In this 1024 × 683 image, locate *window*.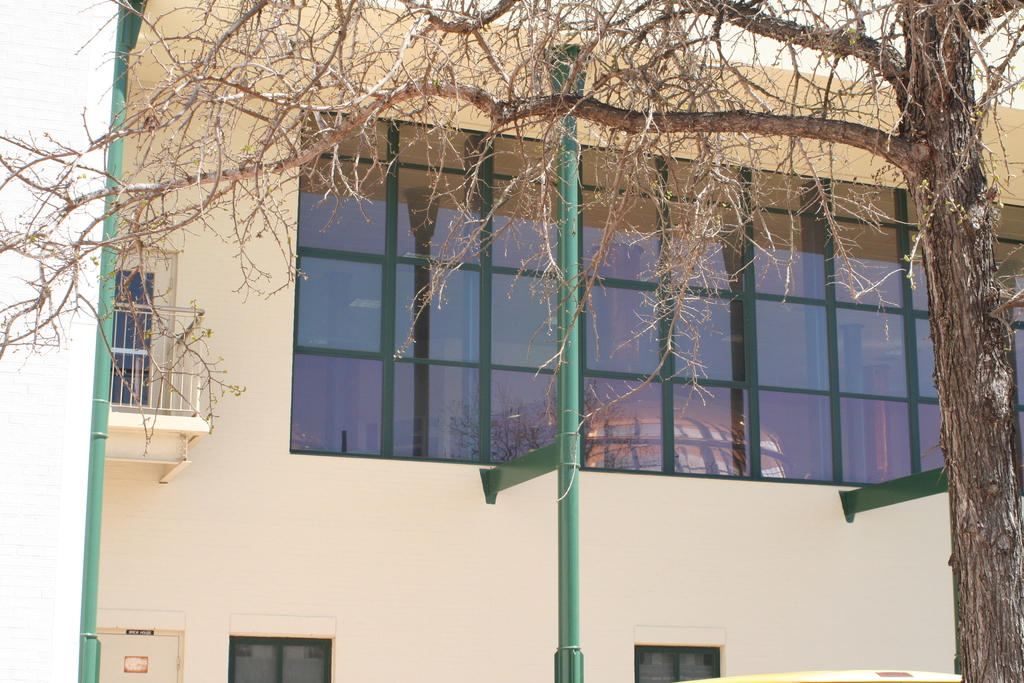
Bounding box: (100, 264, 164, 419).
